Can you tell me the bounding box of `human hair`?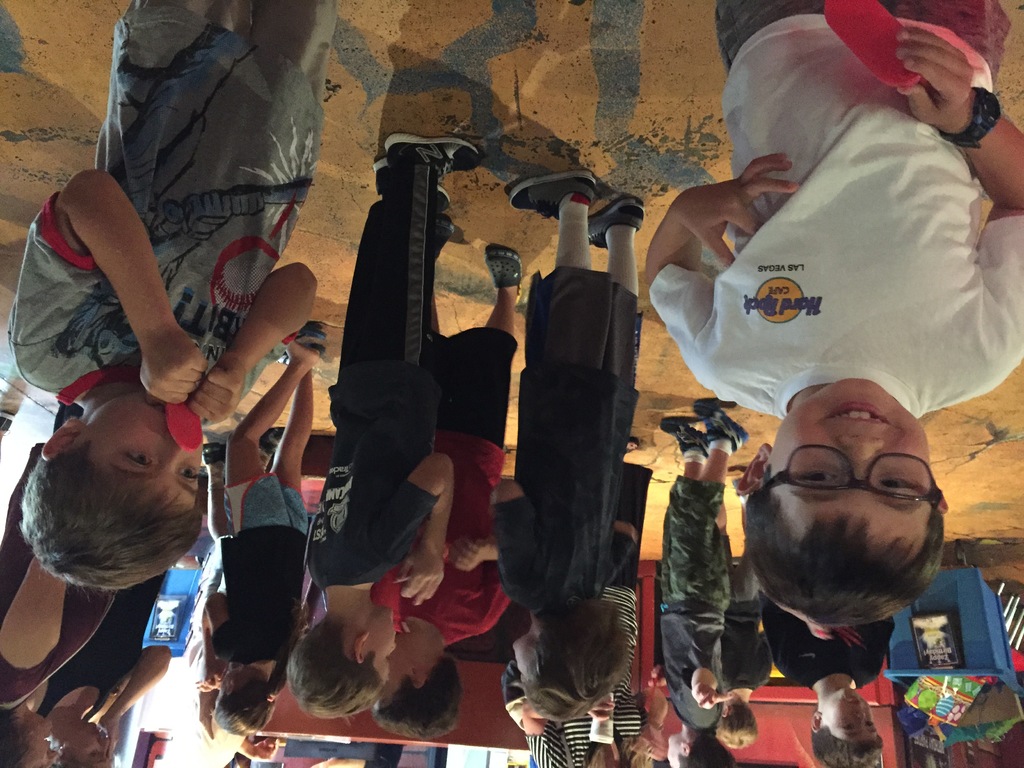
508, 594, 631, 720.
